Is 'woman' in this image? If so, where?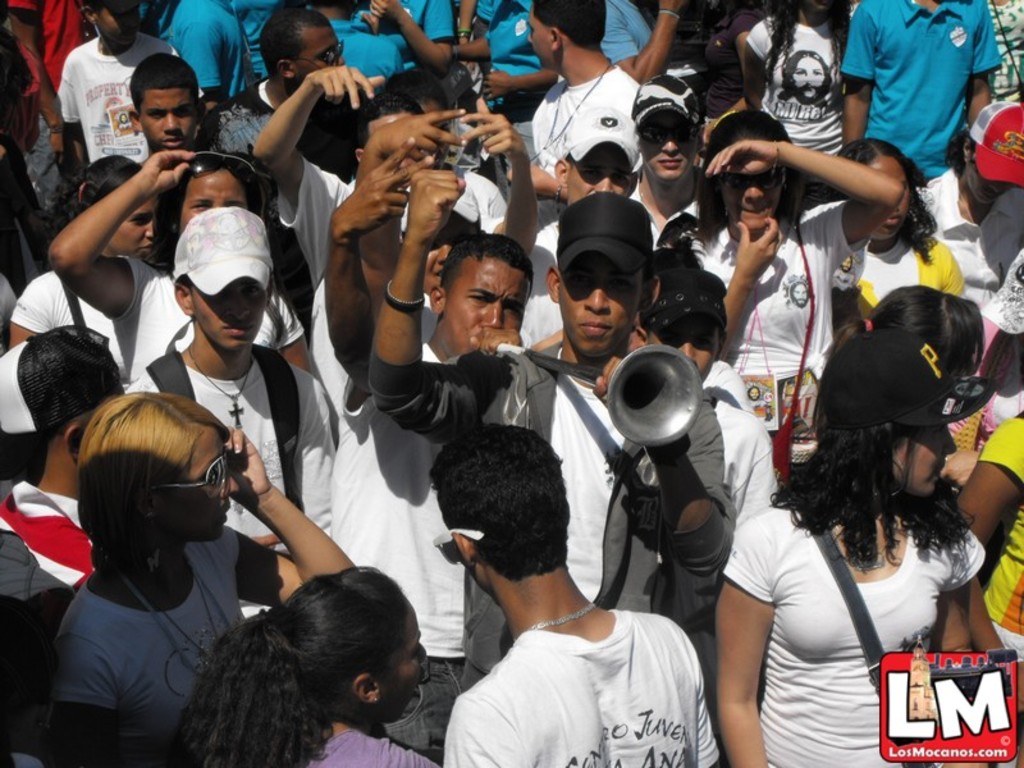
Yes, at crop(805, 283, 988, 428).
